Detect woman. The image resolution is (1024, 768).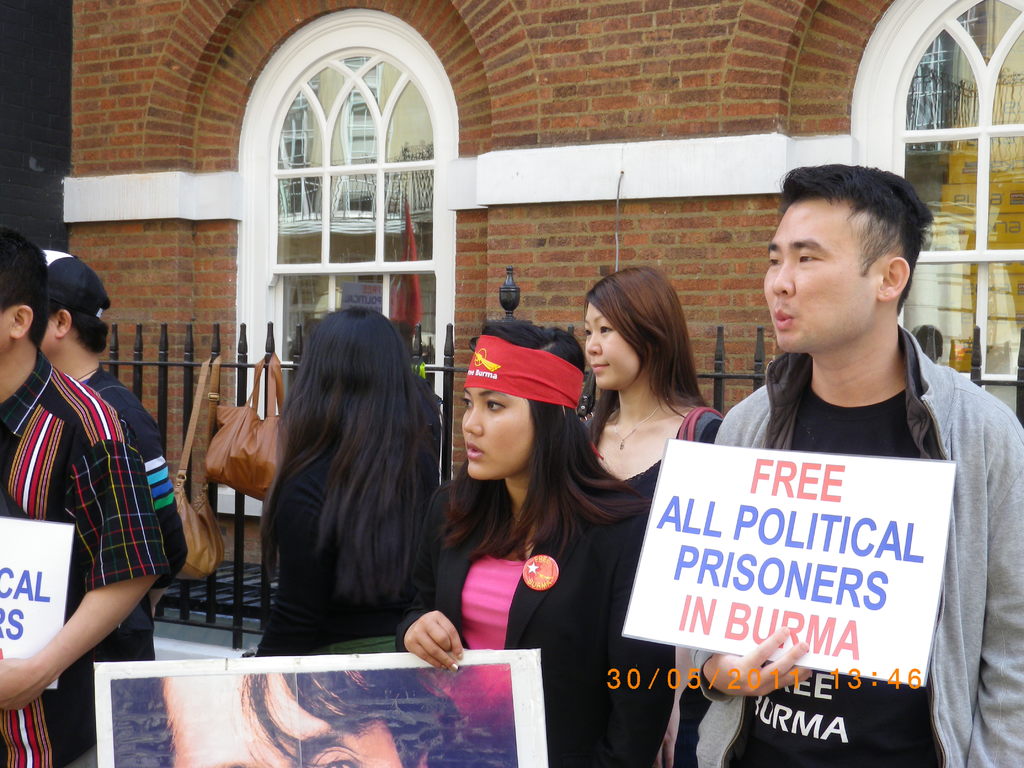
bbox=(583, 257, 738, 767).
